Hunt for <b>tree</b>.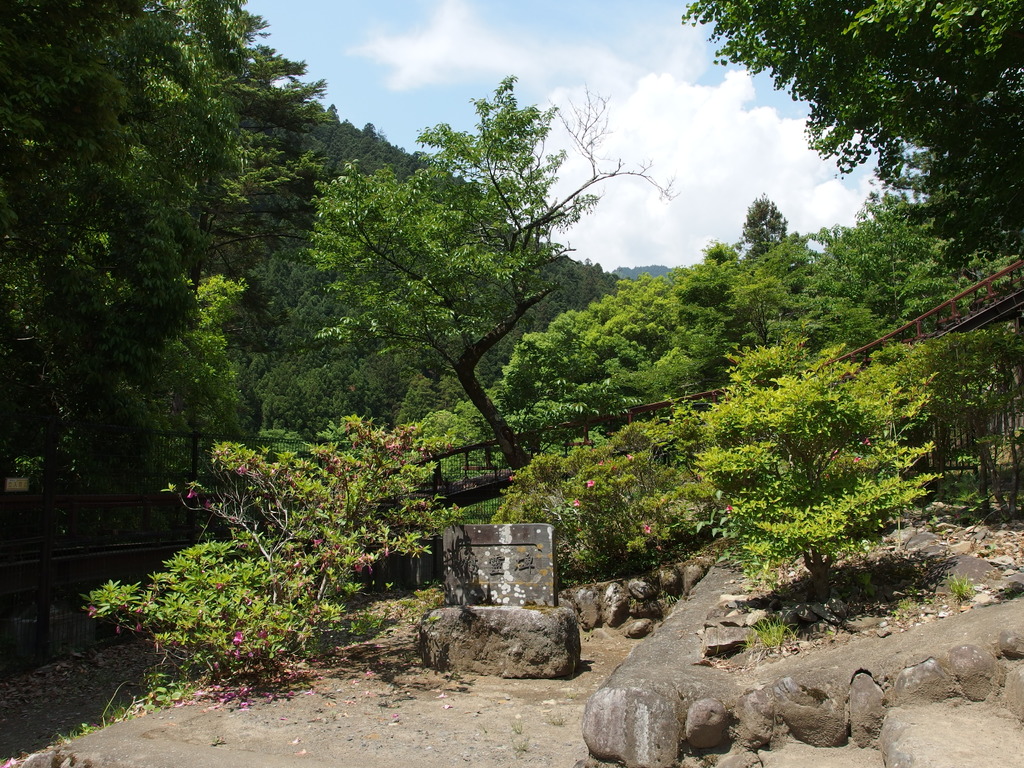
Hunted down at Rect(642, 246, 796, 403).
